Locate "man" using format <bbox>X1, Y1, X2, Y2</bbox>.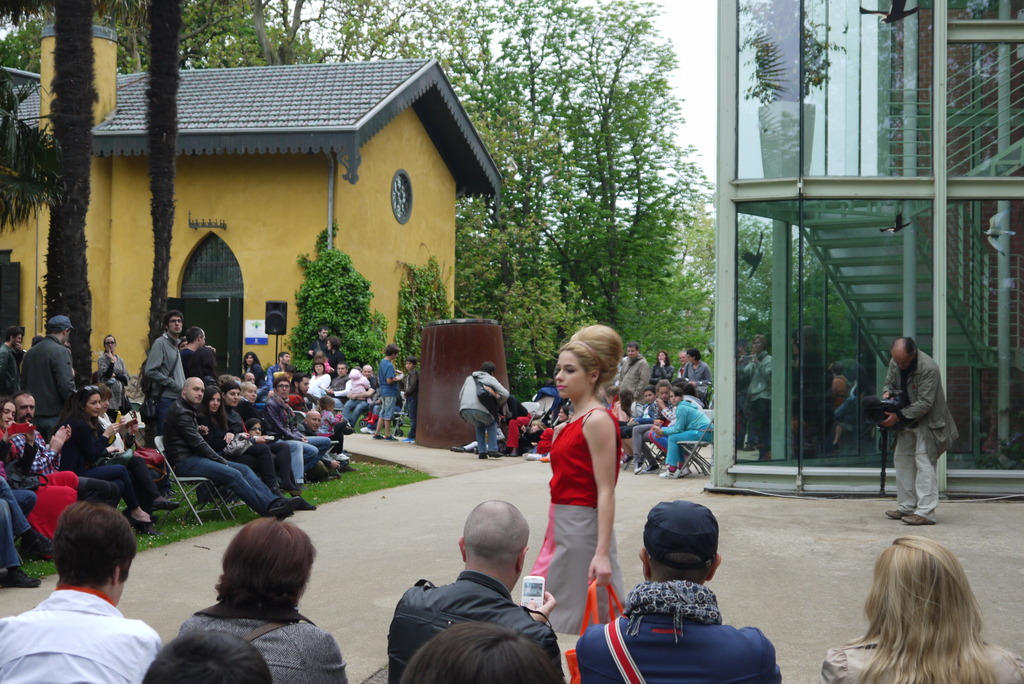
<bbox>7, 392, 74, 475</bbox>.
